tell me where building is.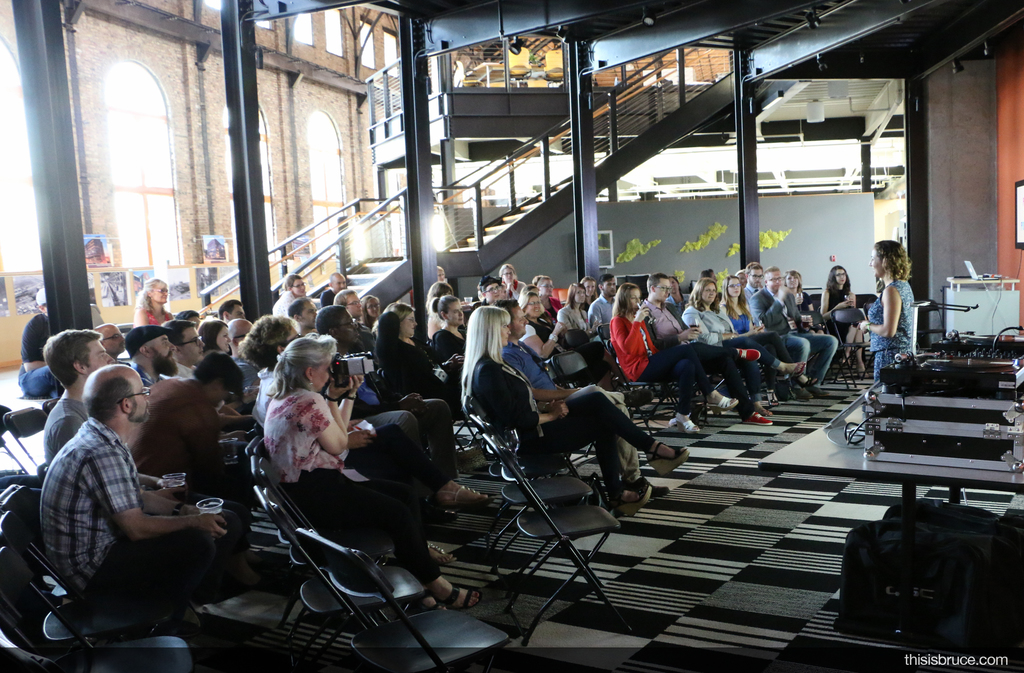
building is at (x1=0, y1=0, x2=1023, y2=672).
